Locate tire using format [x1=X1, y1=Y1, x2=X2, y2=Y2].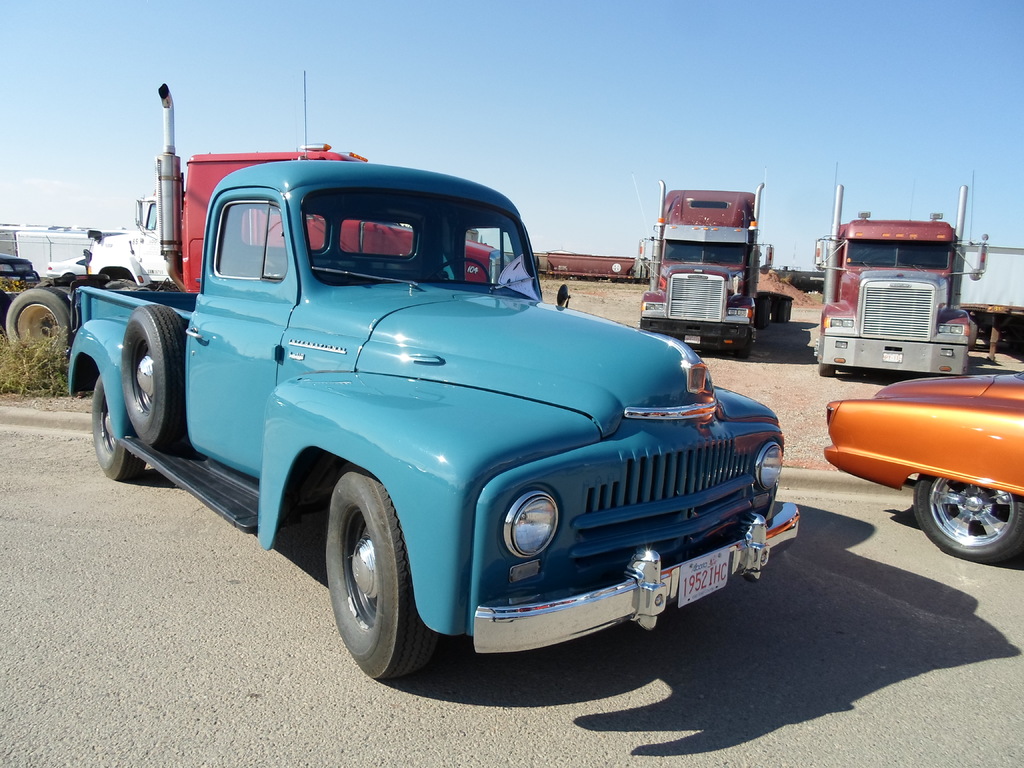
[x1=819, y1=348, x2=836, y2=376].
